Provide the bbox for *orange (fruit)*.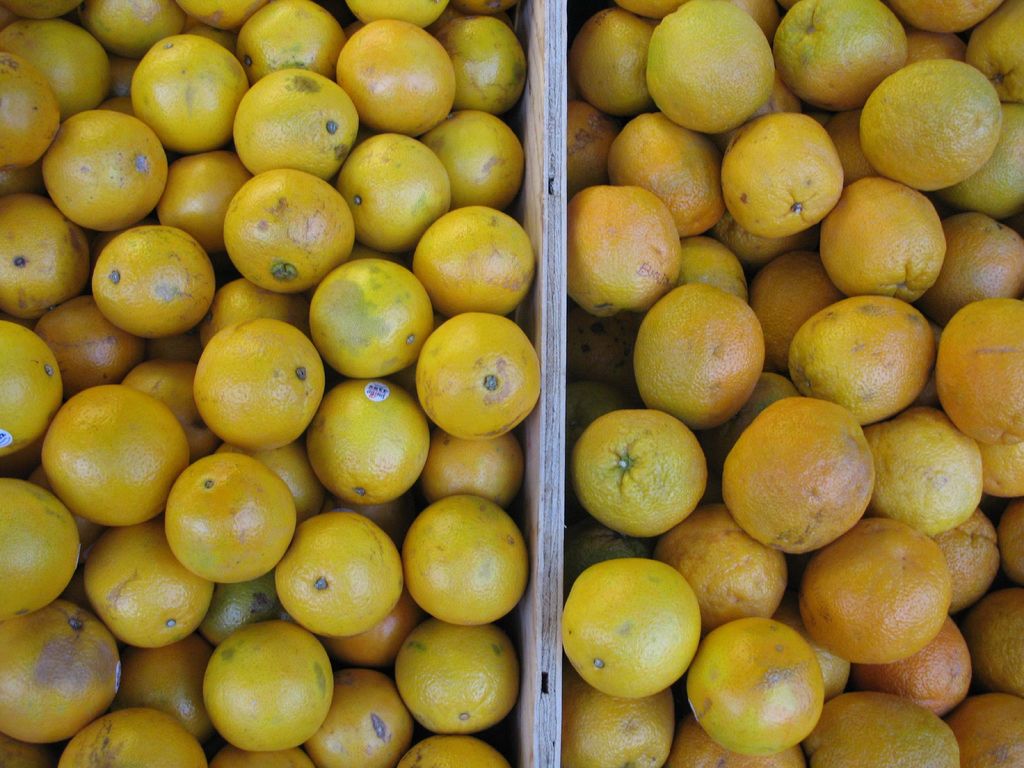
BBox(948, 506, 1009, 612).
